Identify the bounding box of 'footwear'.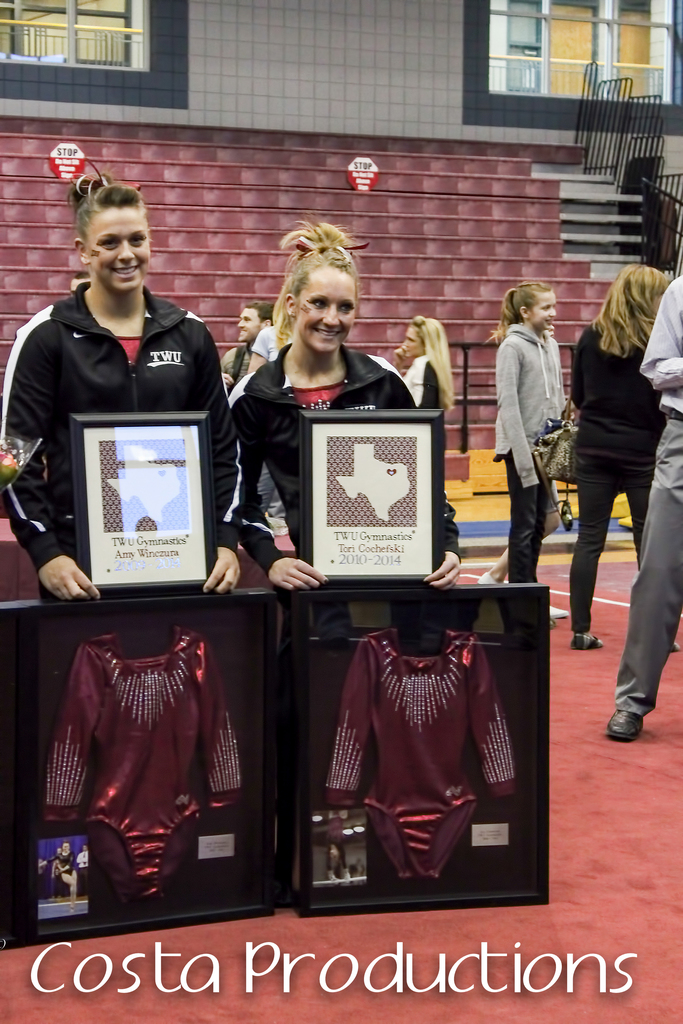
(480,569,497,583).
